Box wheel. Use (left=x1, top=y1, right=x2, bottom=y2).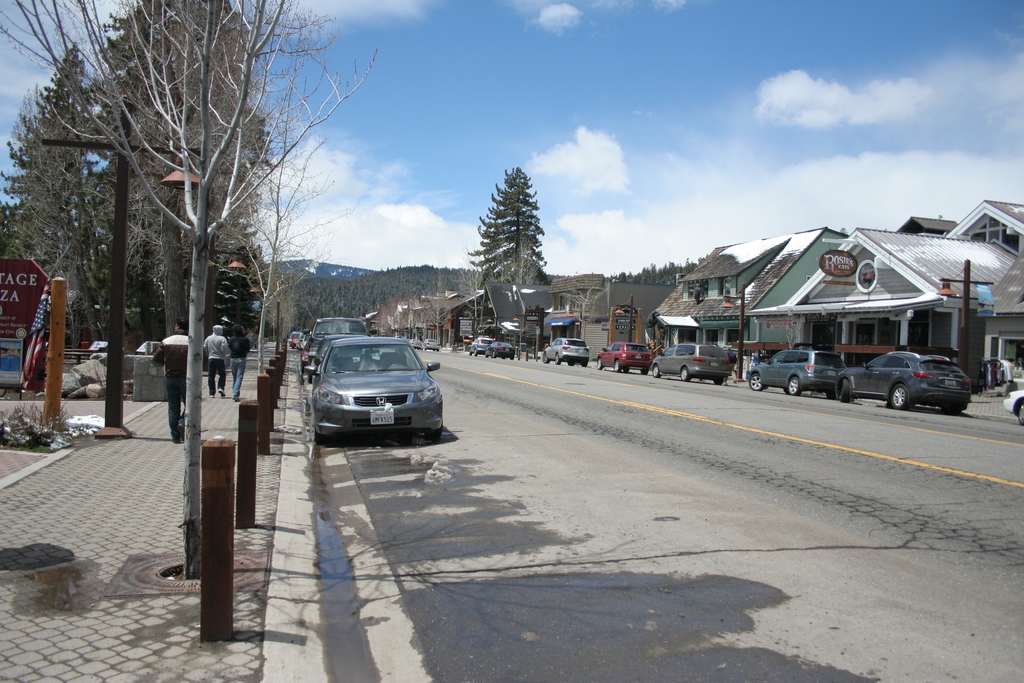
(left=786, top=377, right=801, bottom=399).
